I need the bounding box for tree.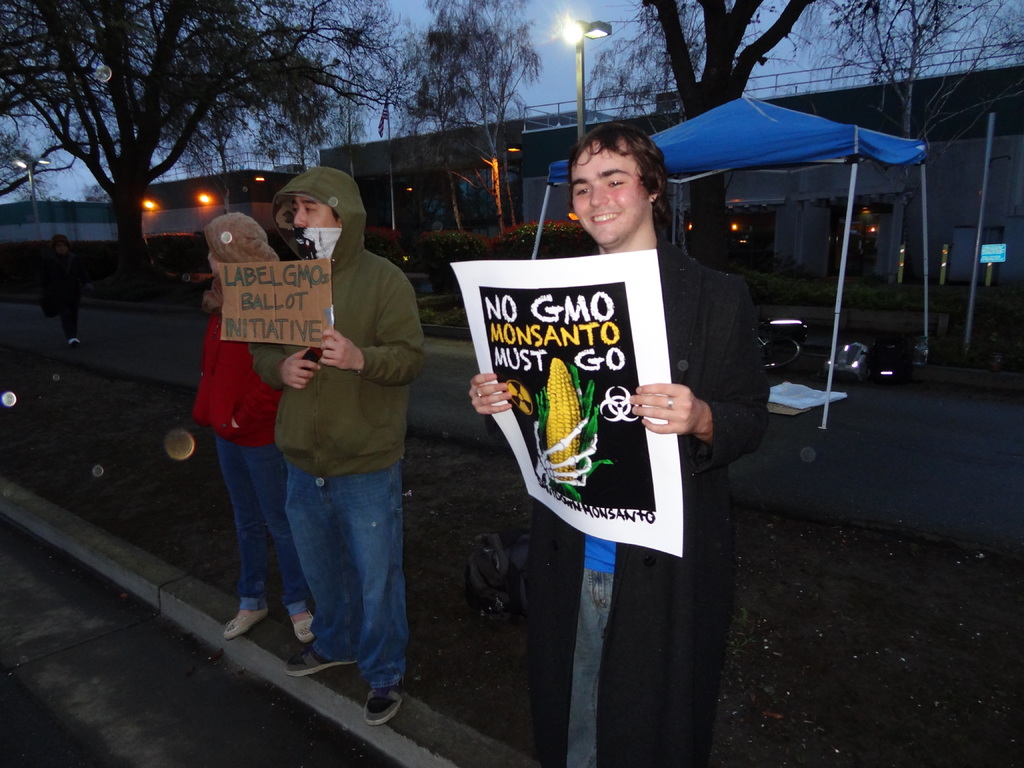
Here it is: (x1=0, y1=3, x2=409, y2=289).
